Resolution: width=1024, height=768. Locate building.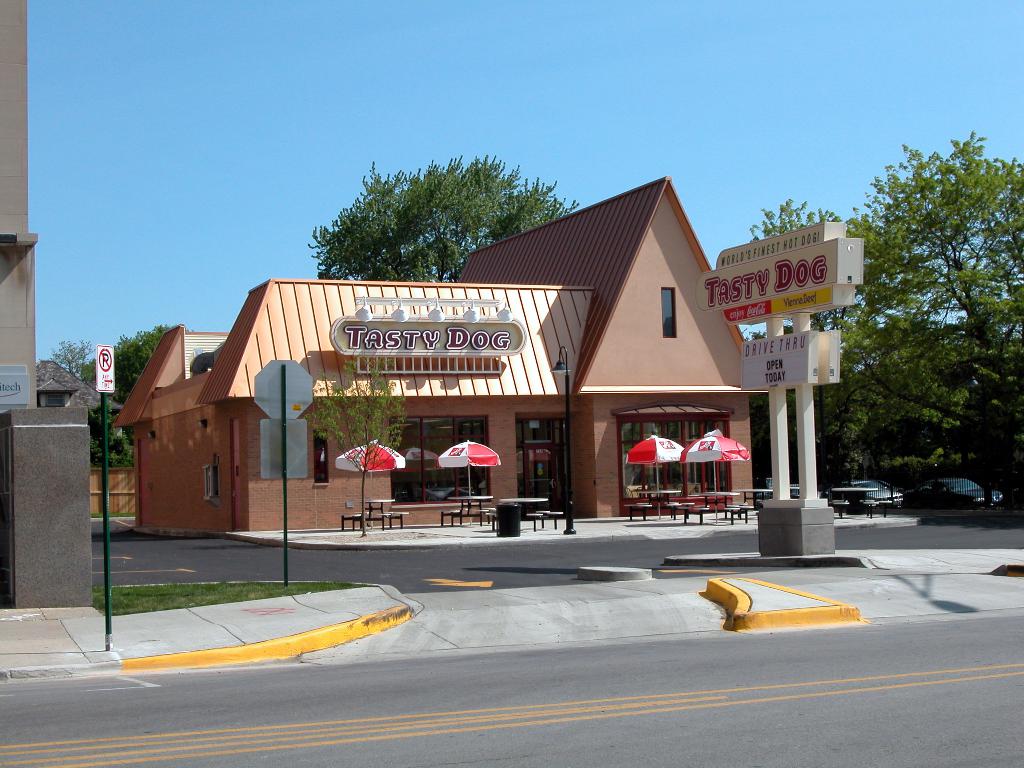
x1=111 y1=176 x2=775 y2=538.
